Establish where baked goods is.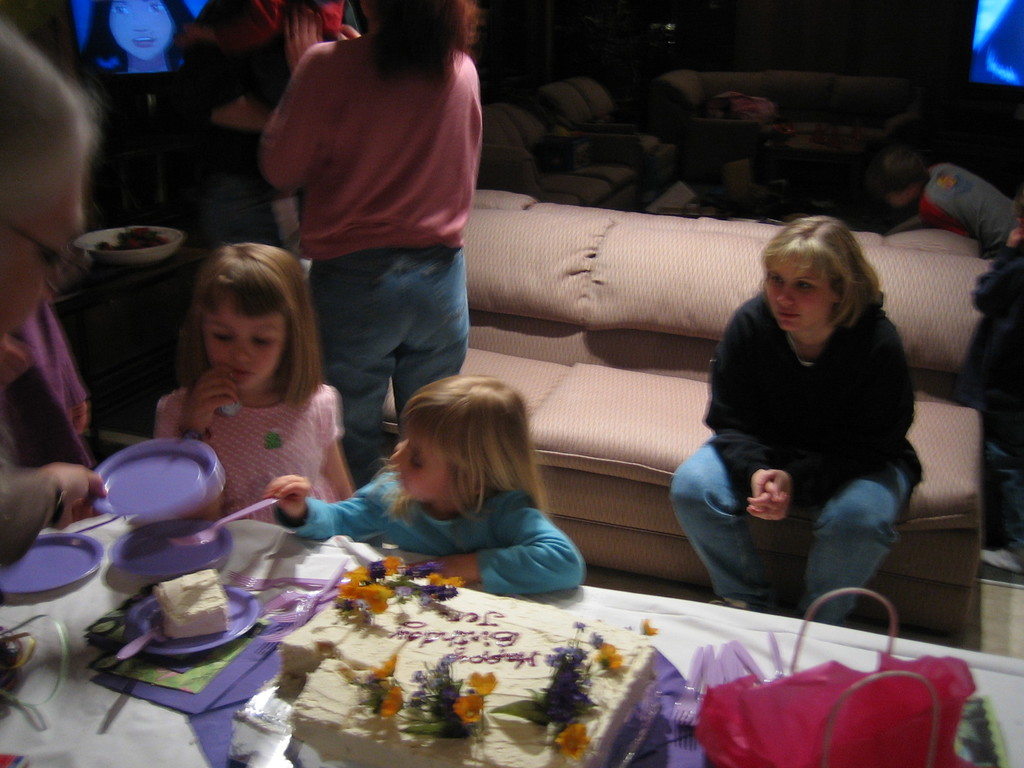
Established at locate(262, 571, 660, 767).
